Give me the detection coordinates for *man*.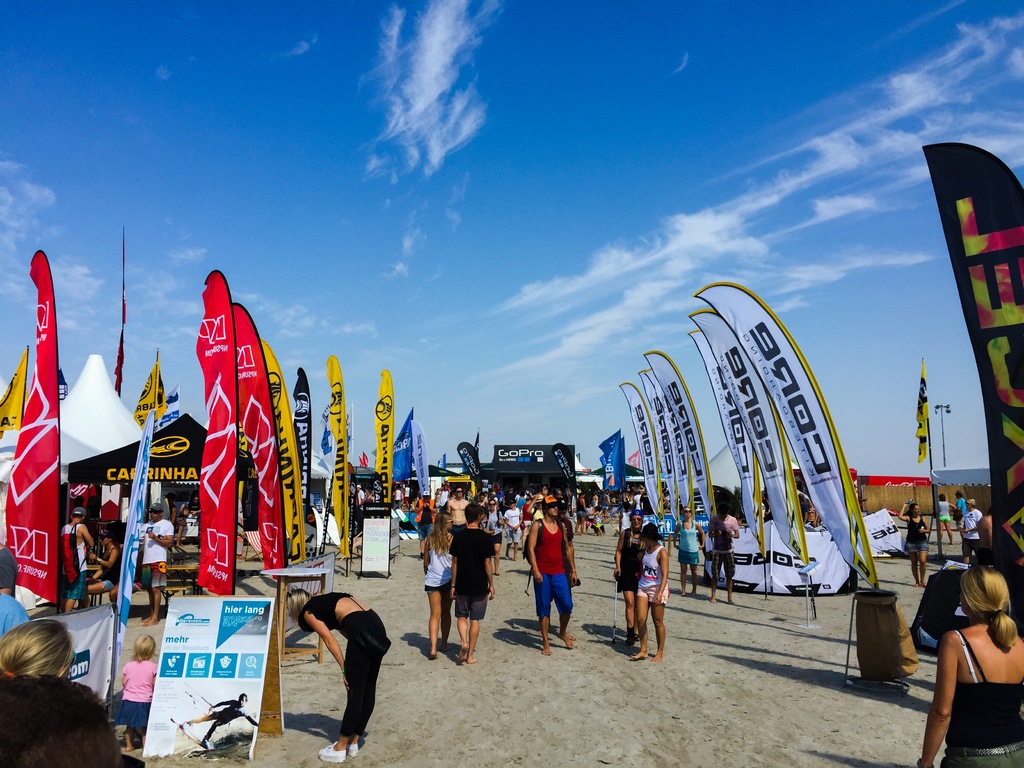
bbox=[450, 504, 495, 664].
